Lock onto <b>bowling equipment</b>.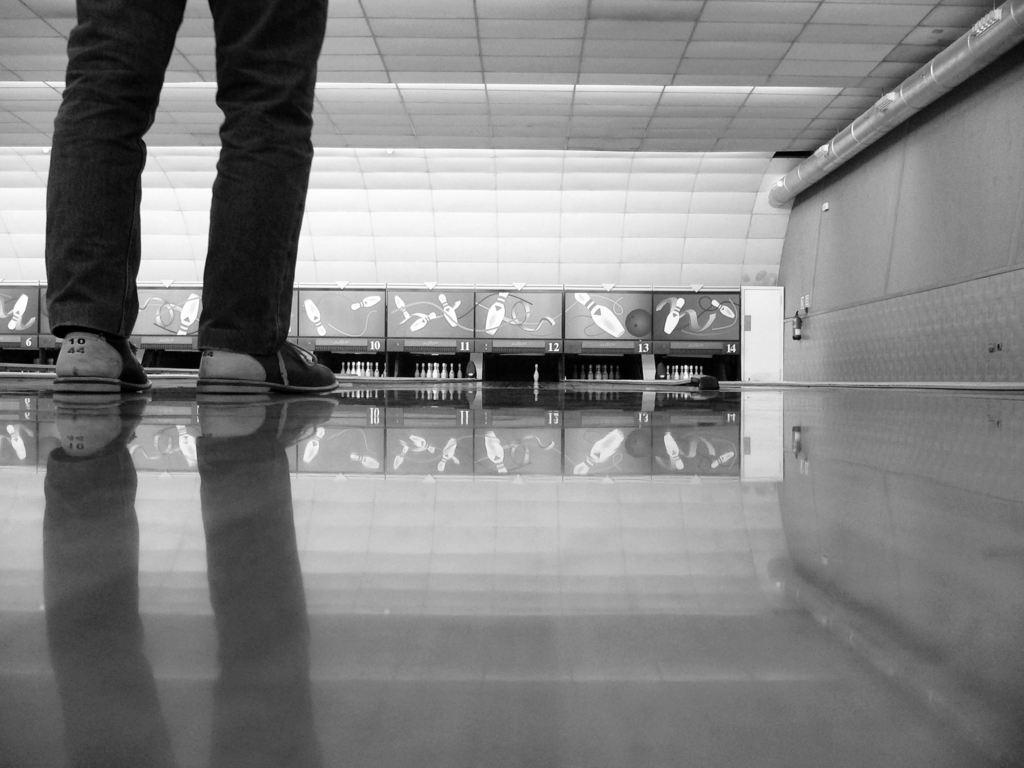
Locked: [x1=303, y1=300, x2=328, y2=335].
